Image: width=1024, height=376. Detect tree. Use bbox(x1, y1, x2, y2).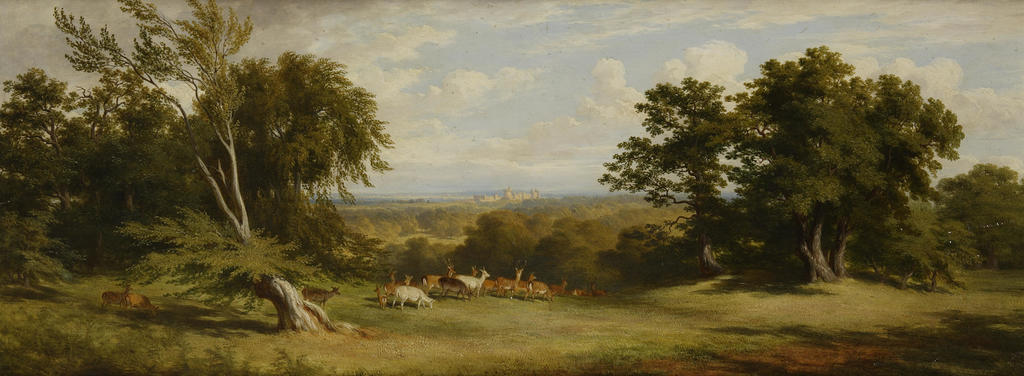
bbox(934, 163, 1023, 261).
